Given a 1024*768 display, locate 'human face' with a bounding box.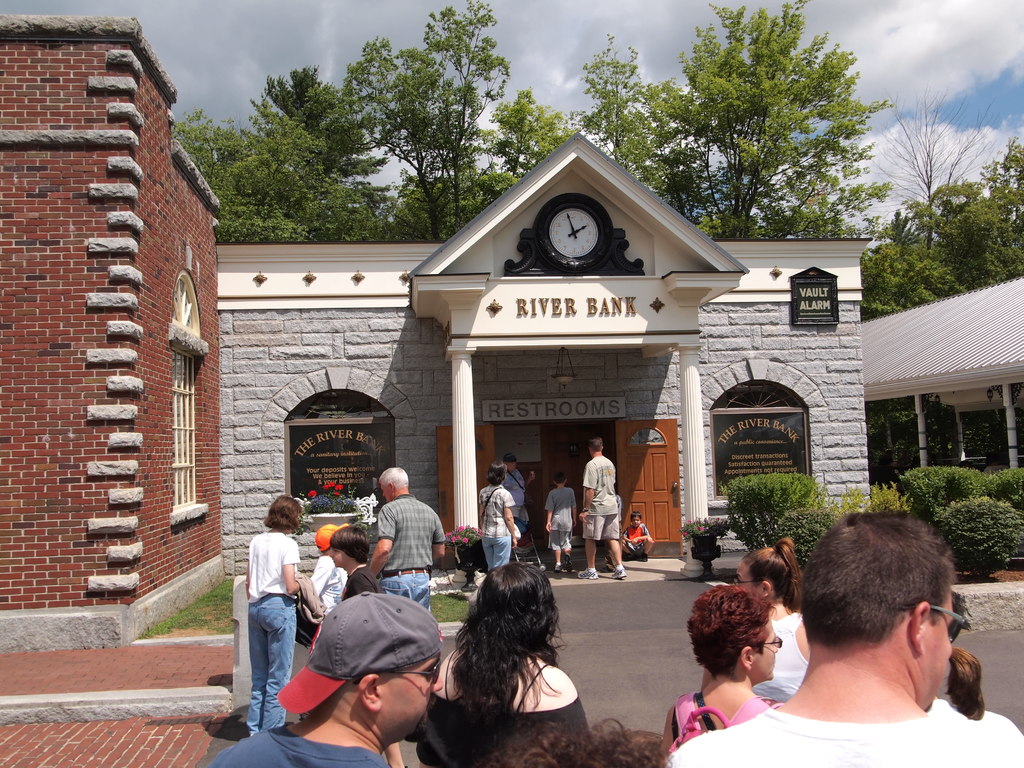
Located: rect(911, 579, 956, 712).
